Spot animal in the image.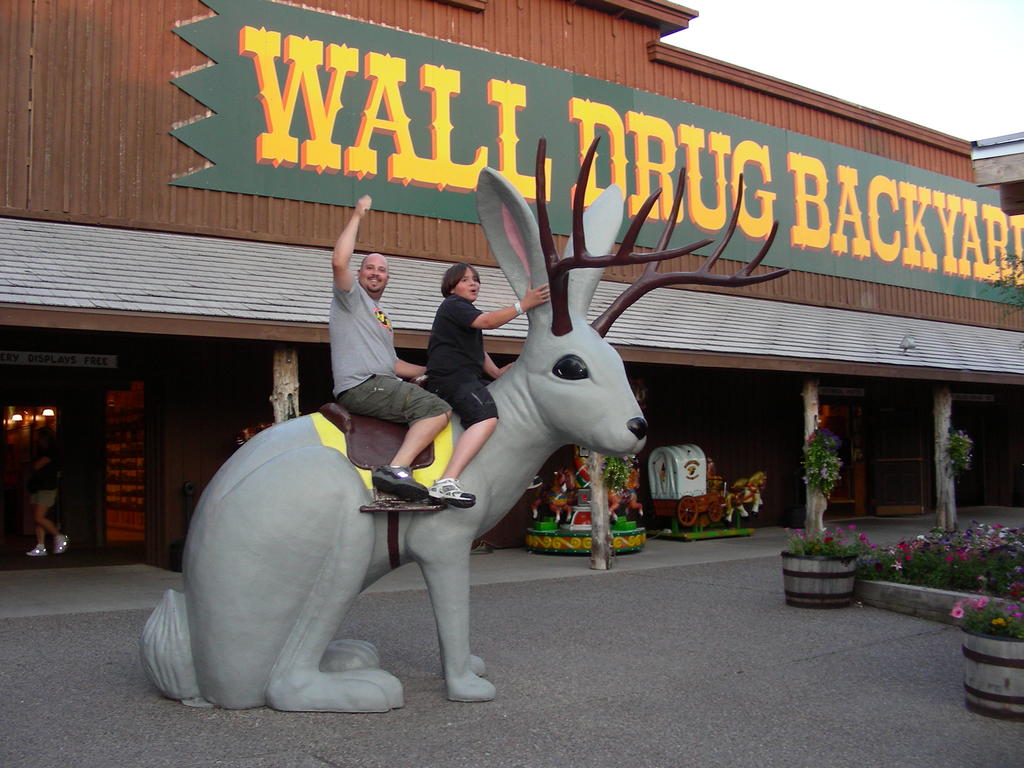
animal found at 131 135 794 714.
